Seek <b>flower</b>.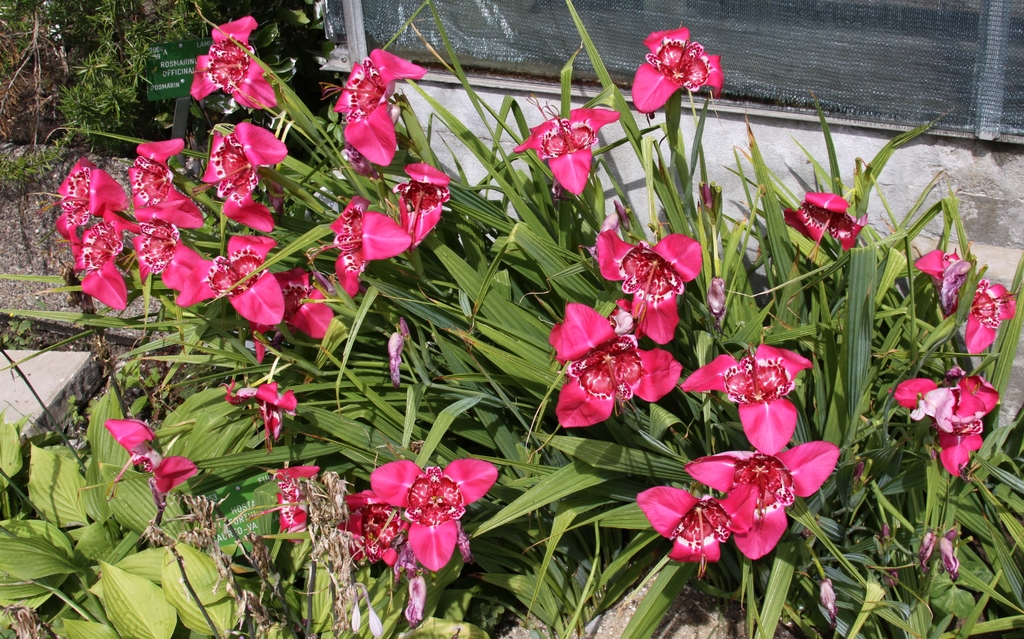
(x1=680, y1=350, x2=810, y2=456).
